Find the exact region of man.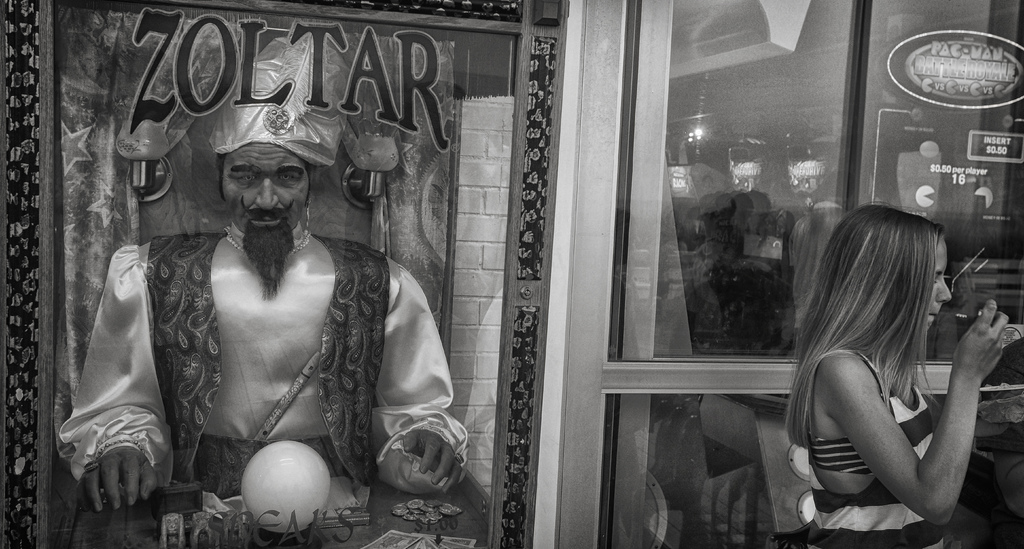
Exact region: 92,113,425,528.
